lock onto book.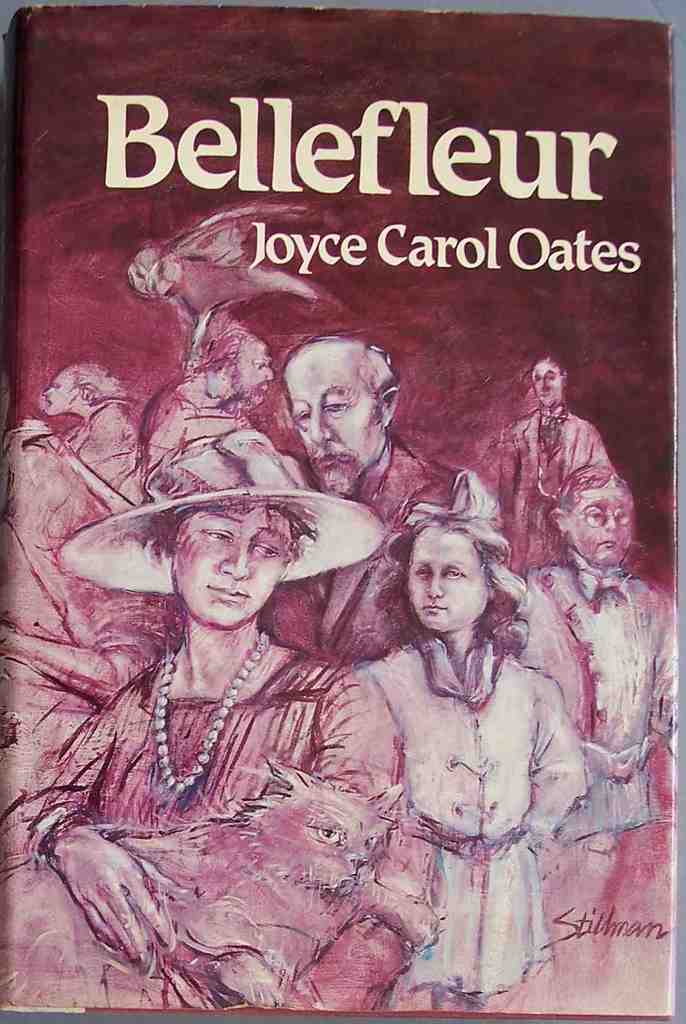
Locked: 0:0:658:927.
